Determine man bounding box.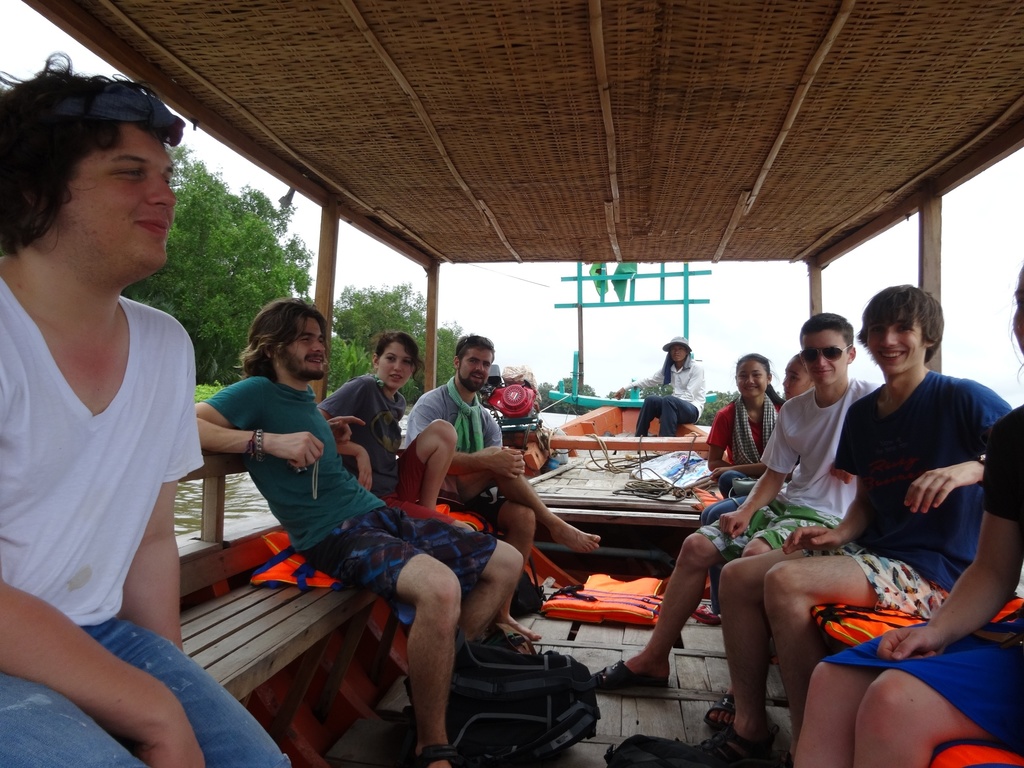
Determined: box(189, 289, 532, 767).
